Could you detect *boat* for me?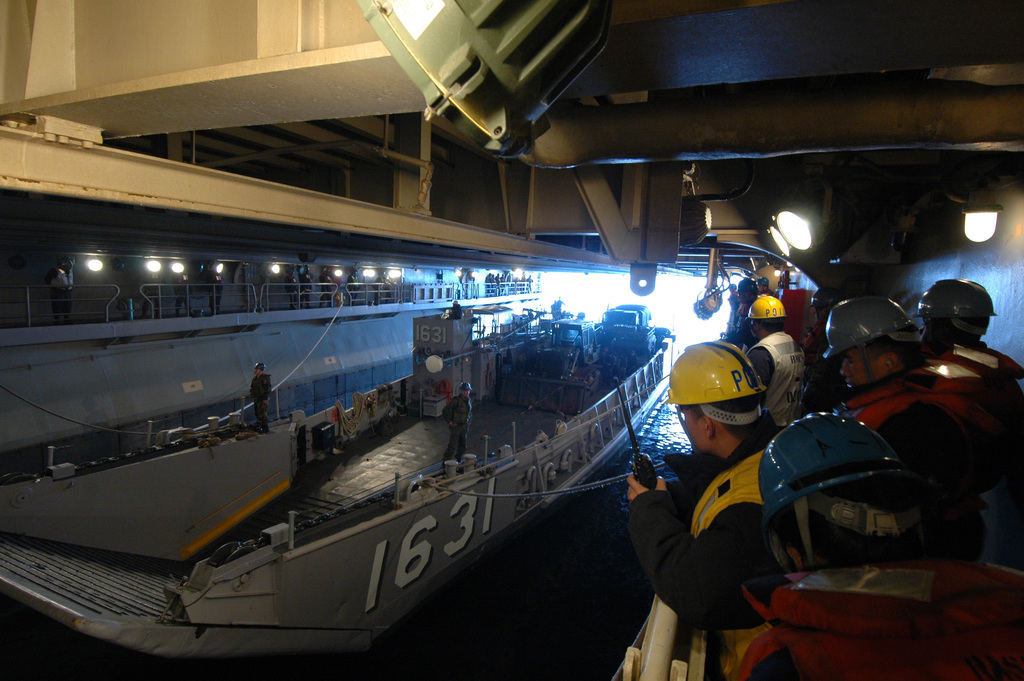
Detection result: x1=29, y1=209, x2=710, y2=621.
